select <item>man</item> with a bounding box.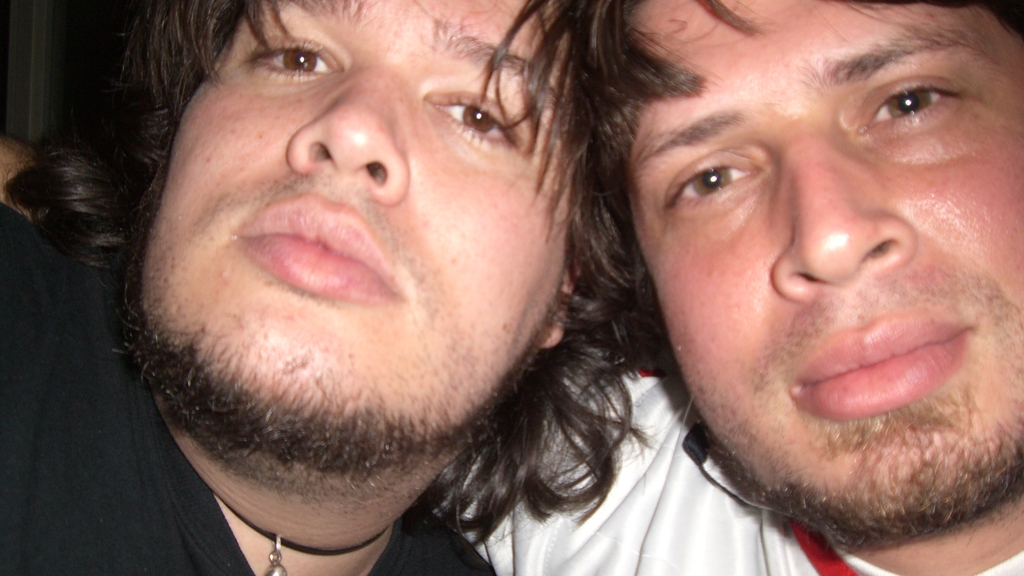
l=0, t=0, r=651, b=575.
